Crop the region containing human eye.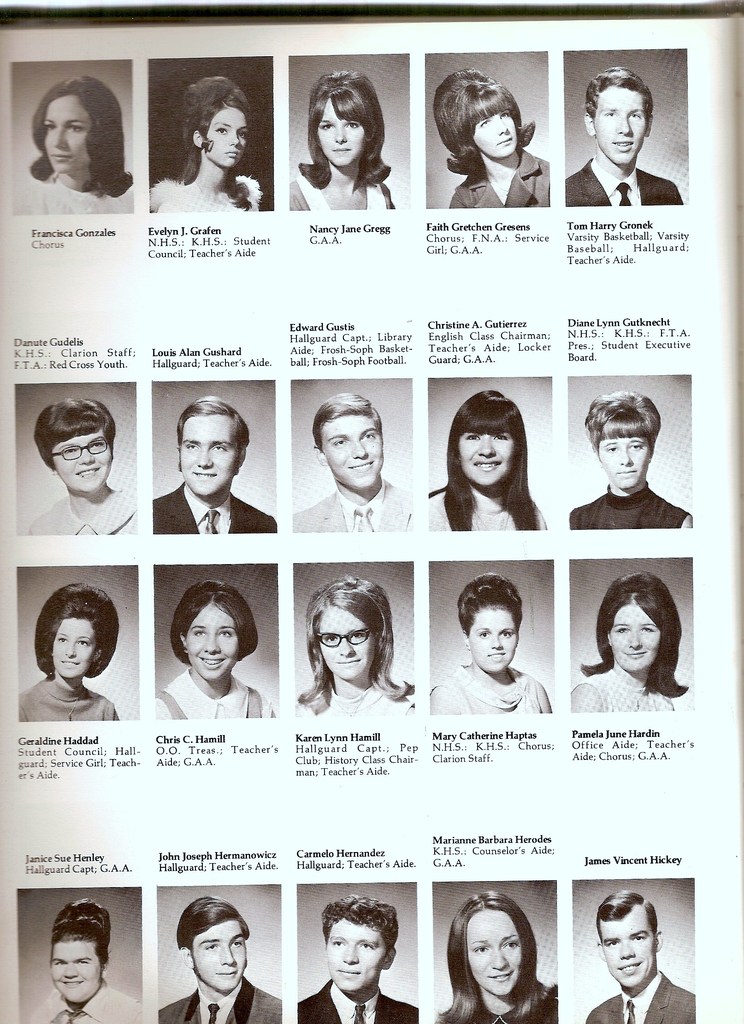
Crop region: bbox=(77, 637, 92, 650).
